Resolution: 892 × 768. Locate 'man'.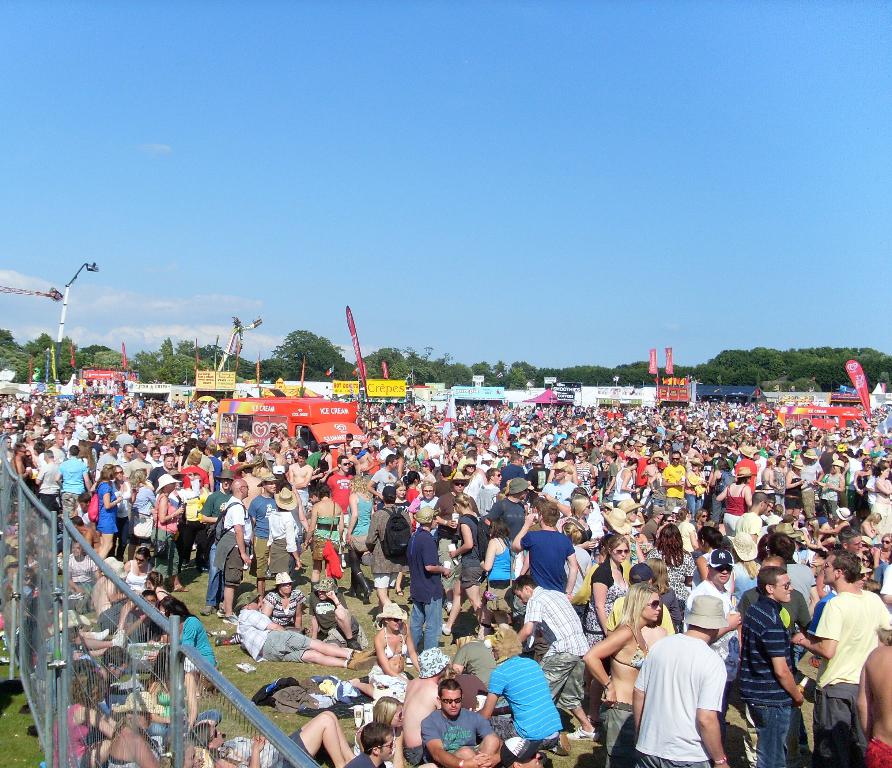
locate(339, 723, 399, 767).
